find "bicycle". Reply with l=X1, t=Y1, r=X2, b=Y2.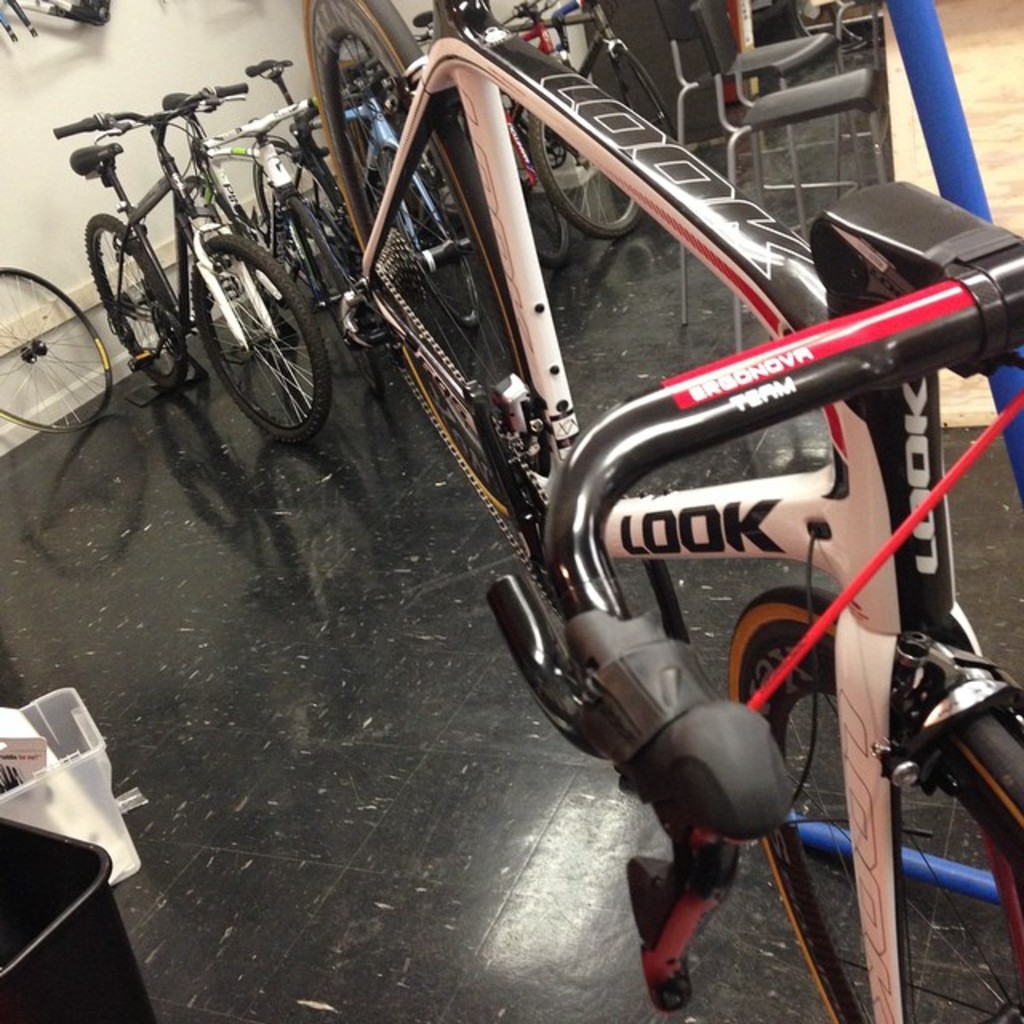
l=48, t=82, r=334, b=454.
